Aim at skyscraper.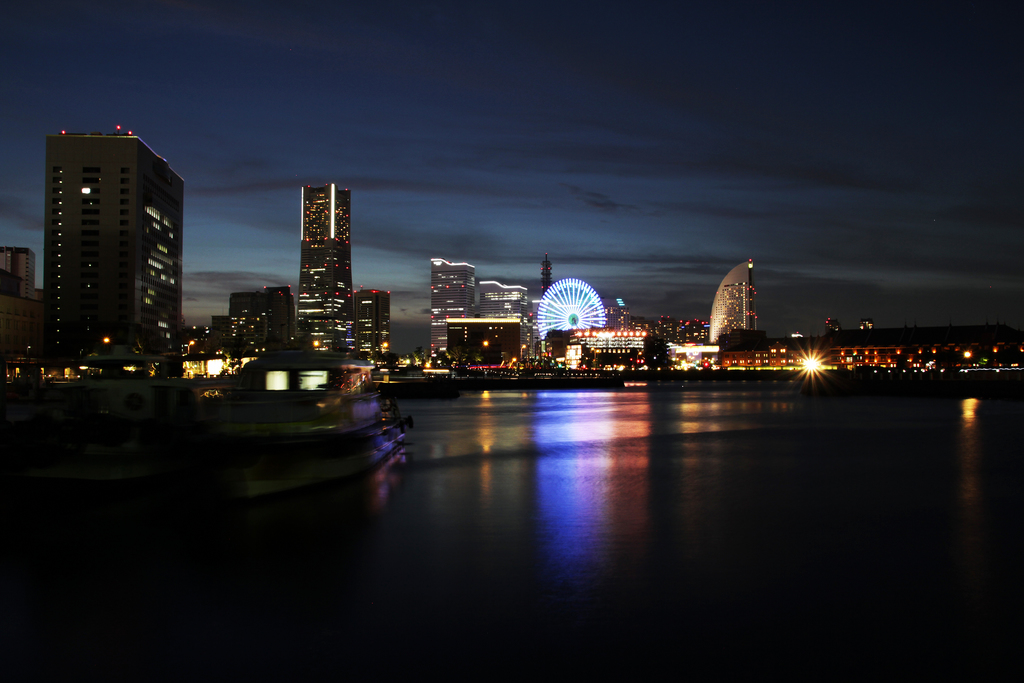
Aimed at bbox(478, 283, 536, 365).
